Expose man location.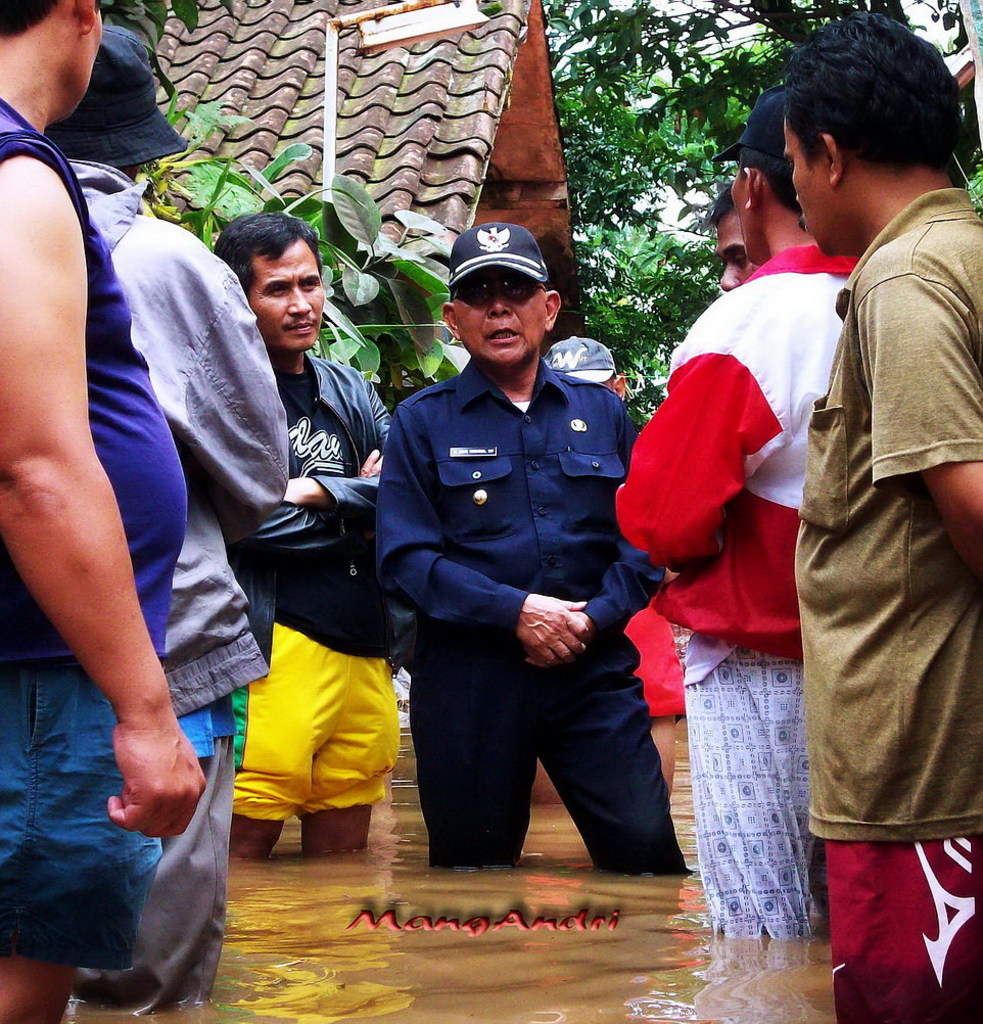
Exposed at crop(781, 6, 982, 1023).
